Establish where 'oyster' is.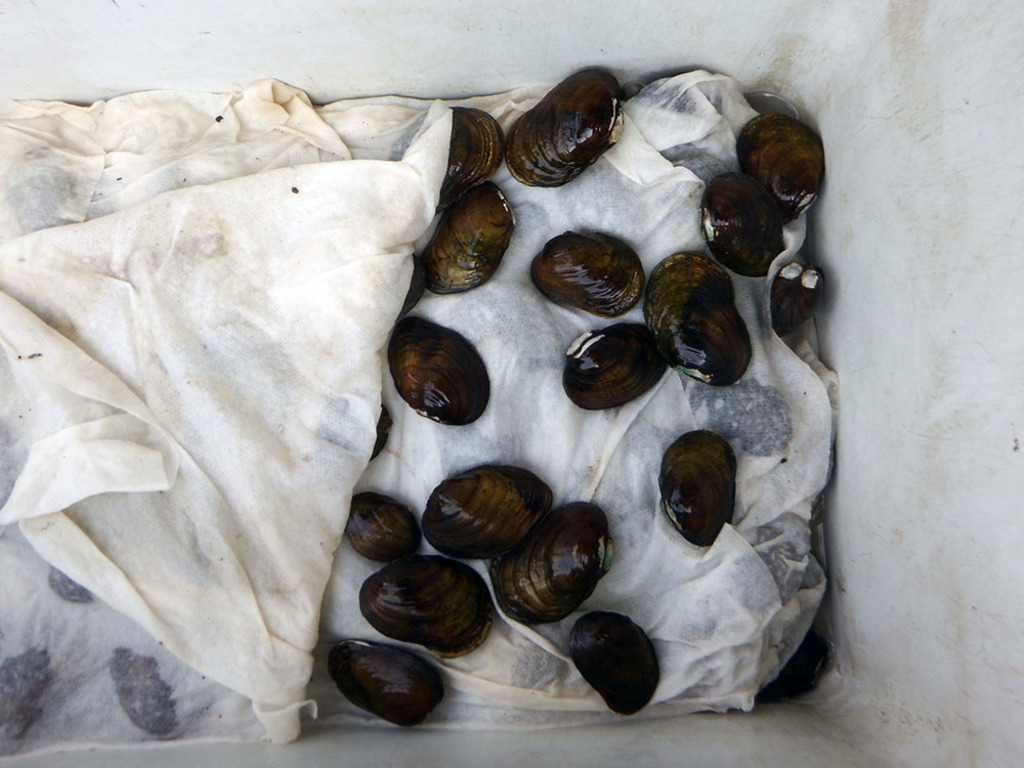
Established at [640,247,757,389].
